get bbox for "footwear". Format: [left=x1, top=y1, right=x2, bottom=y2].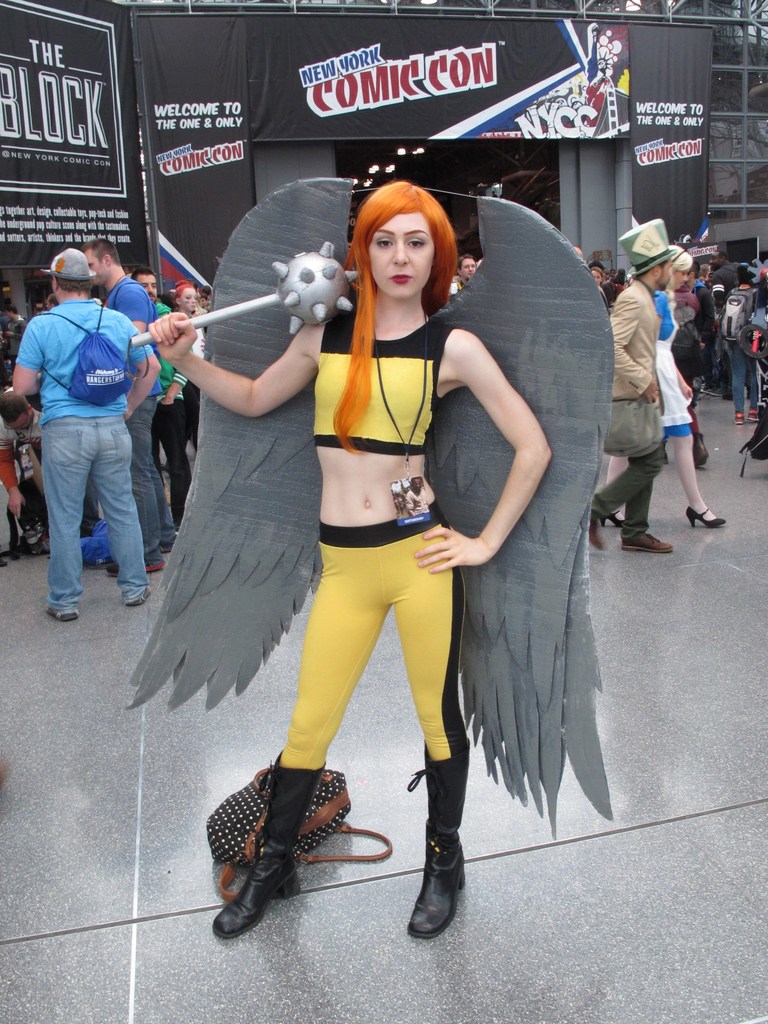
[left=212, top=762, right=331, bottom=936].
